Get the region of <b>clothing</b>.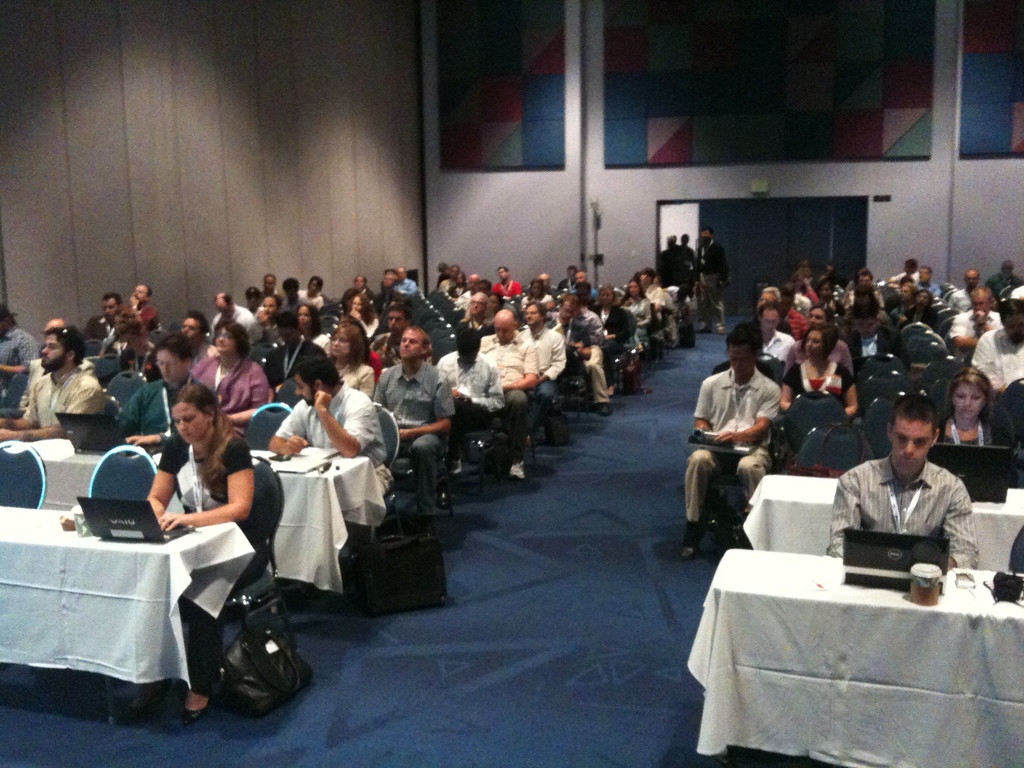
{"x1": 118, "y1": 342, "x2": 156, "y2": 367}.
